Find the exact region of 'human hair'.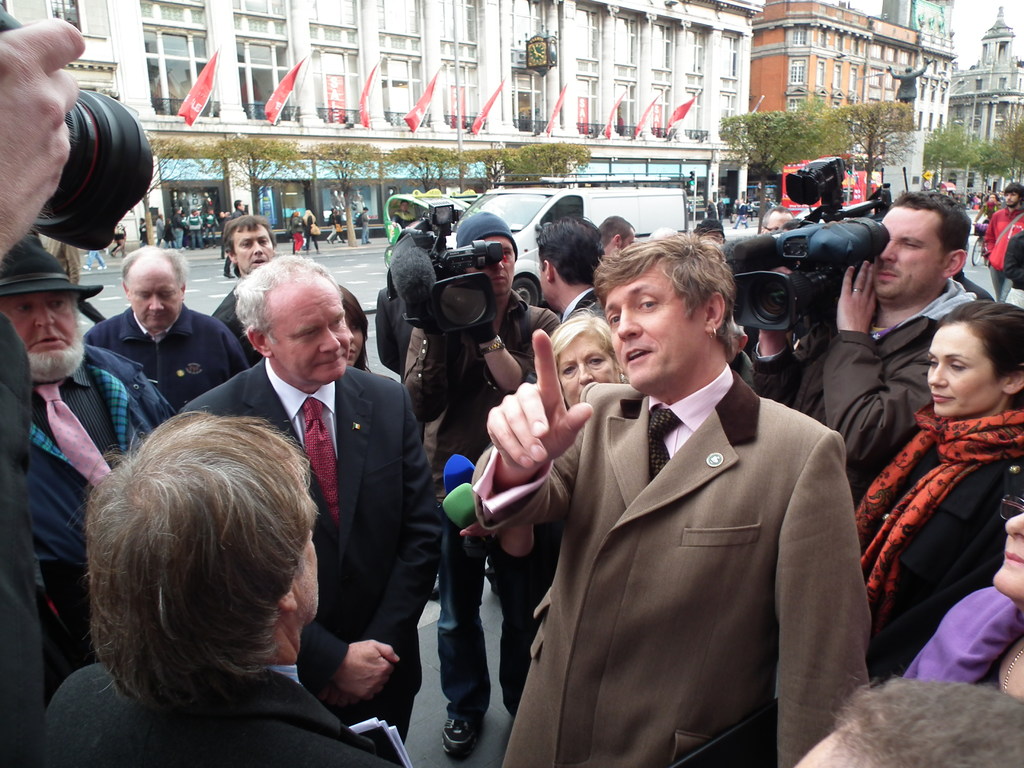
Exact region: <bbox>604, 233, 729, 351</bbox>.
